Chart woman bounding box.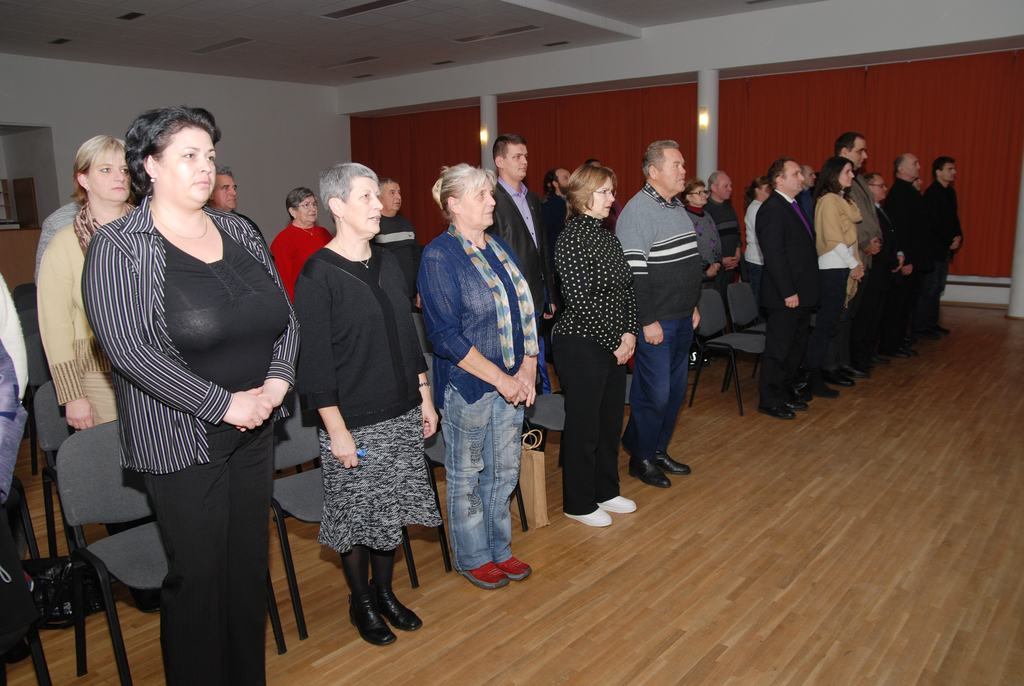
Charted: region(744, 173, 778, 291).
